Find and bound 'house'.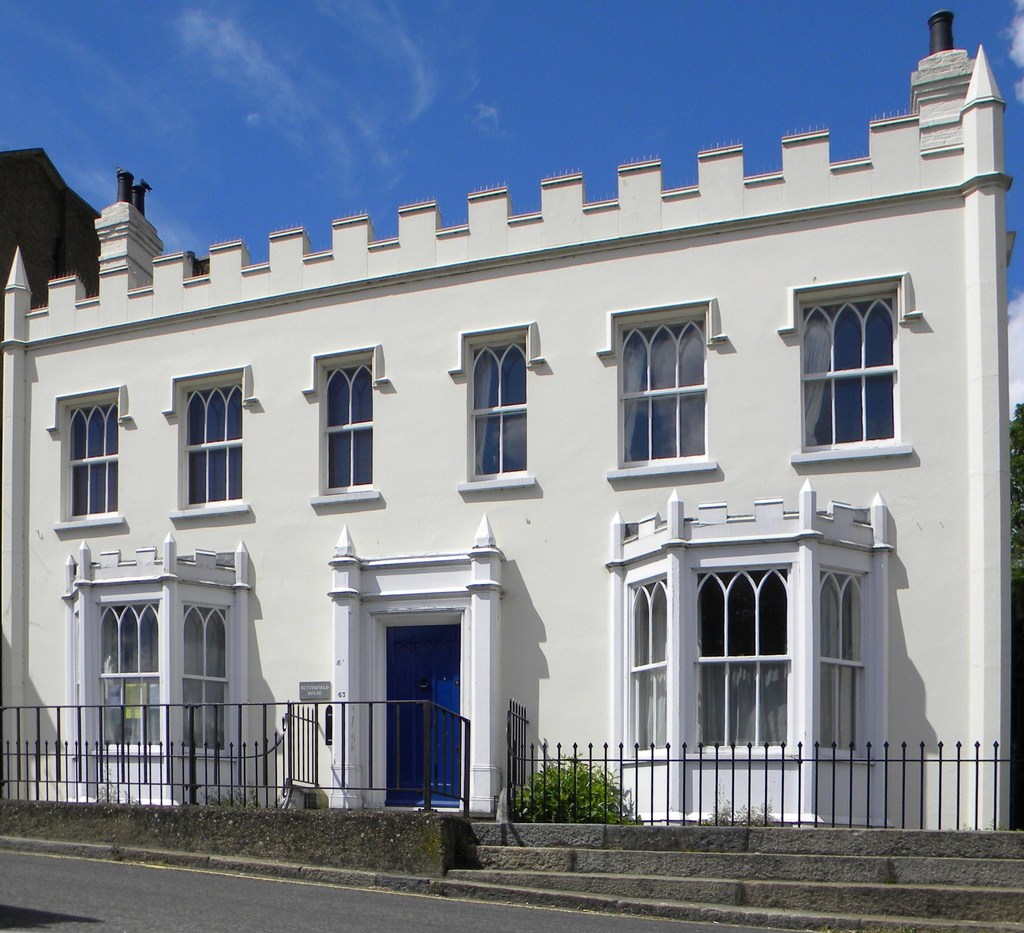
Bound: x1=30, y1=65, x2=1001, y2=877.
